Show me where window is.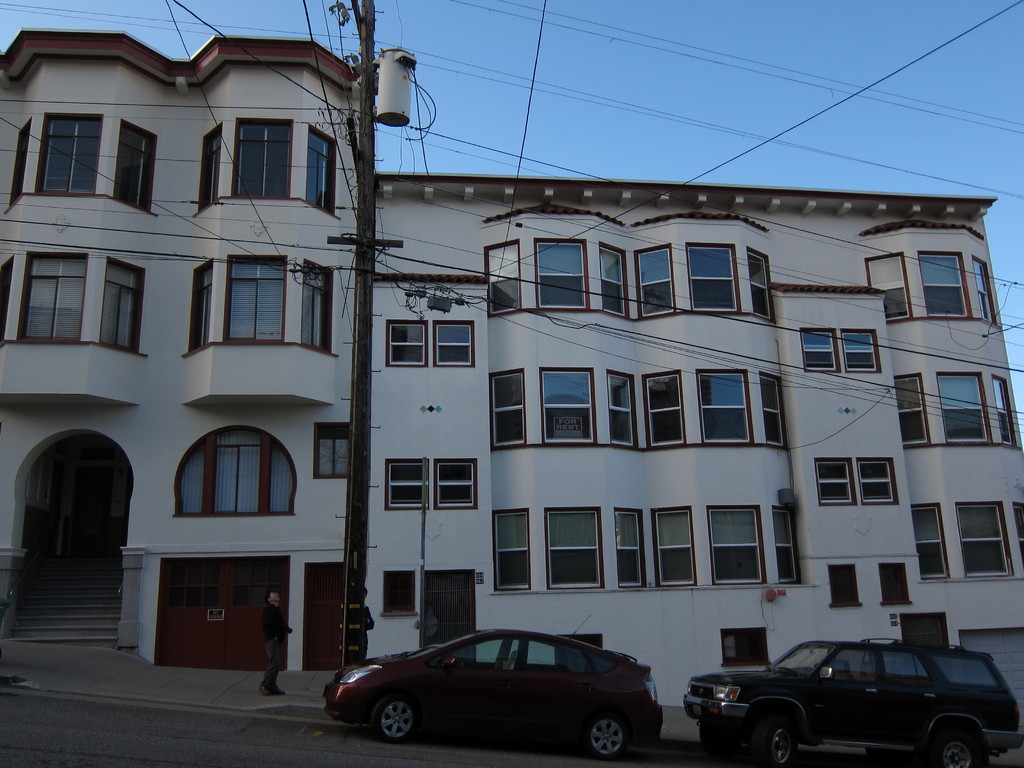
window is at box(387, 316, 424, 372).
